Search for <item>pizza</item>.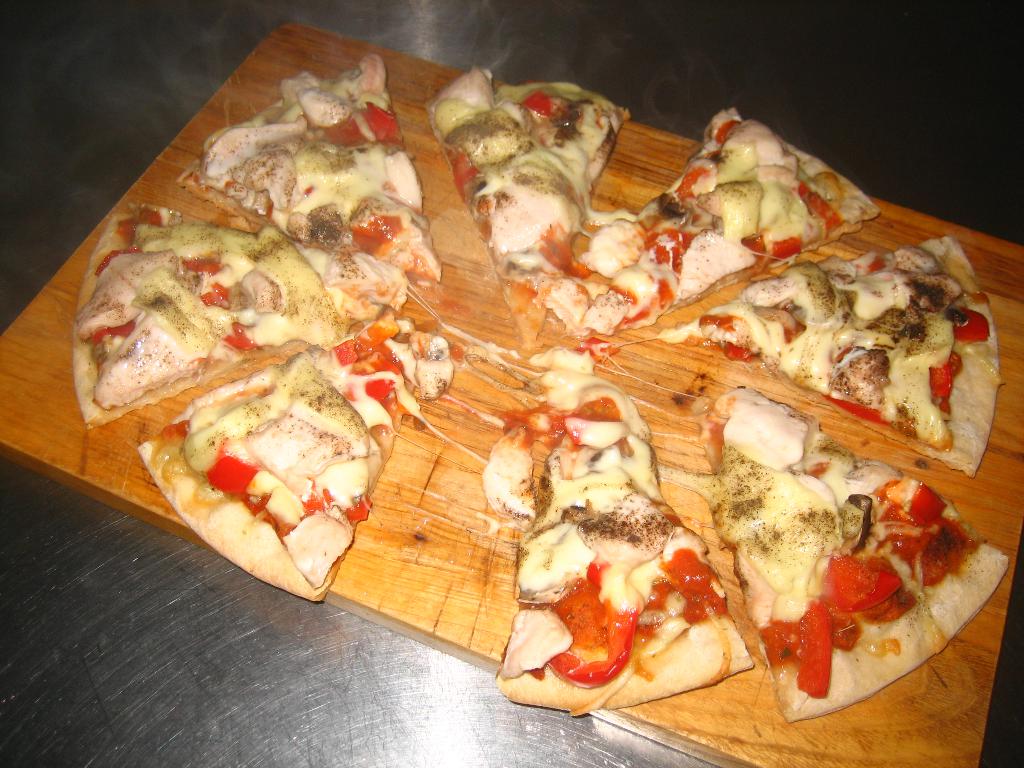
Found at <bbox>428, 65, 618, 353</bbox>.
